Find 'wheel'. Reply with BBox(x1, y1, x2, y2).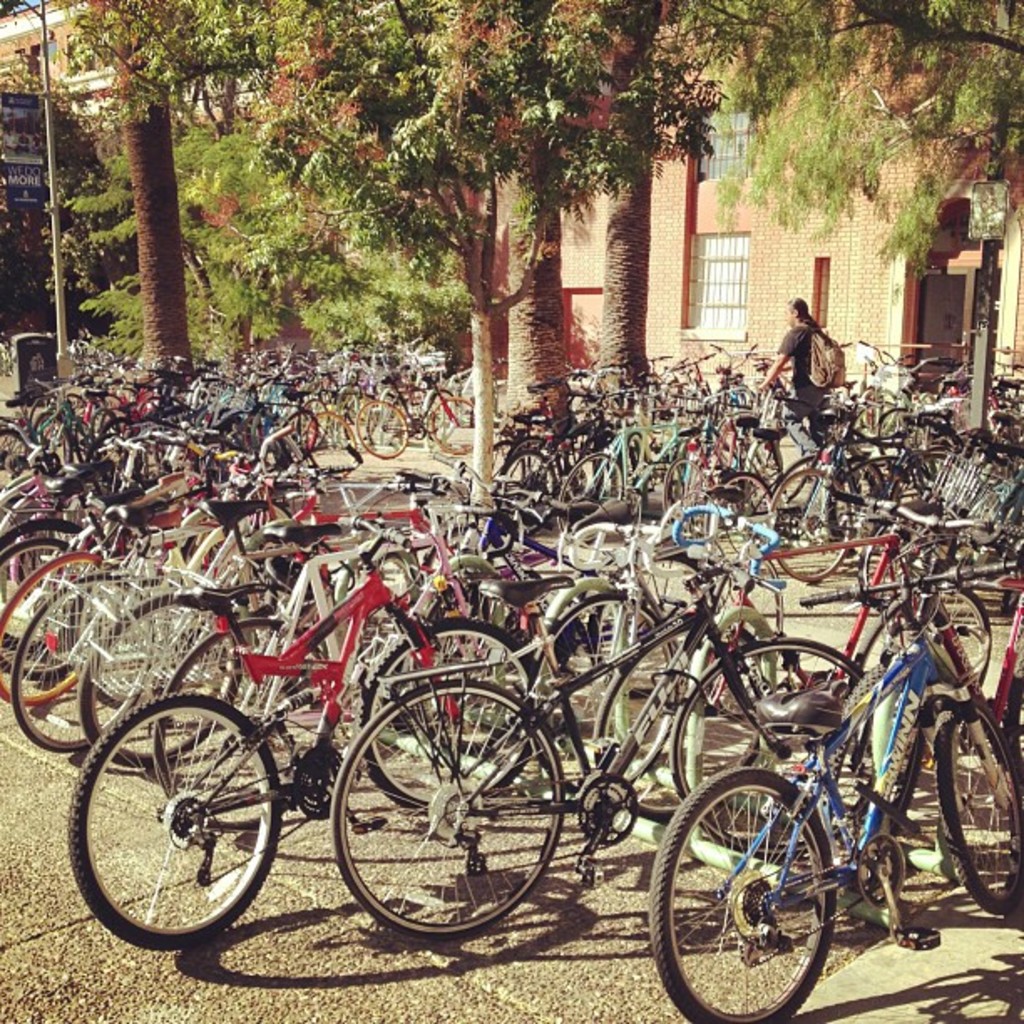
BBox(888, 577, 992, 696).
